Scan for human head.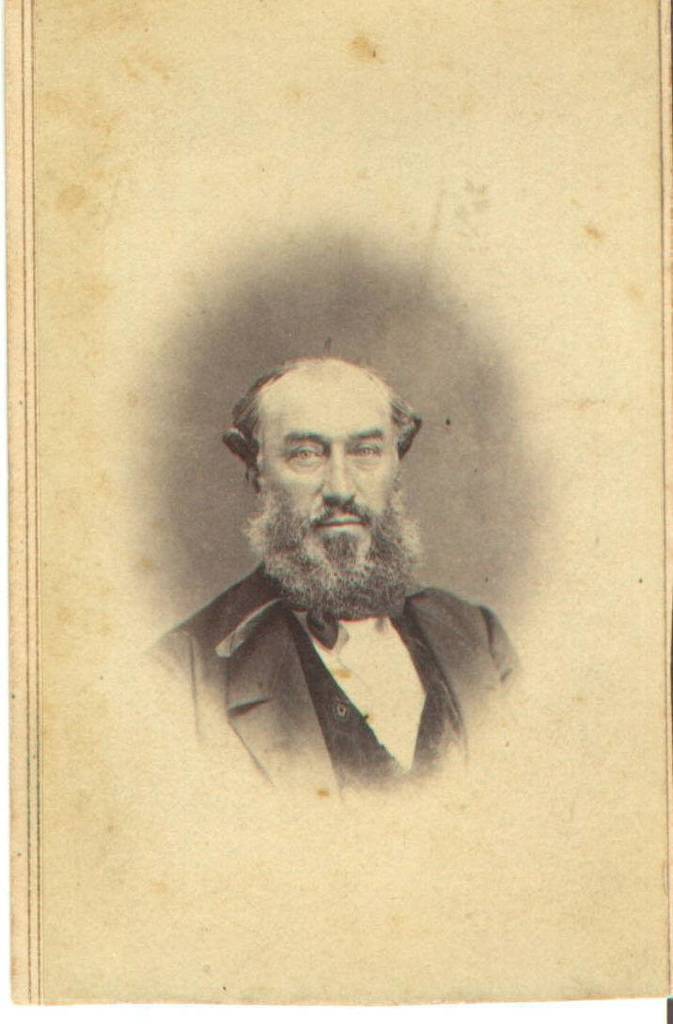
Scan result: Rect(222, 350, 431, 588).
